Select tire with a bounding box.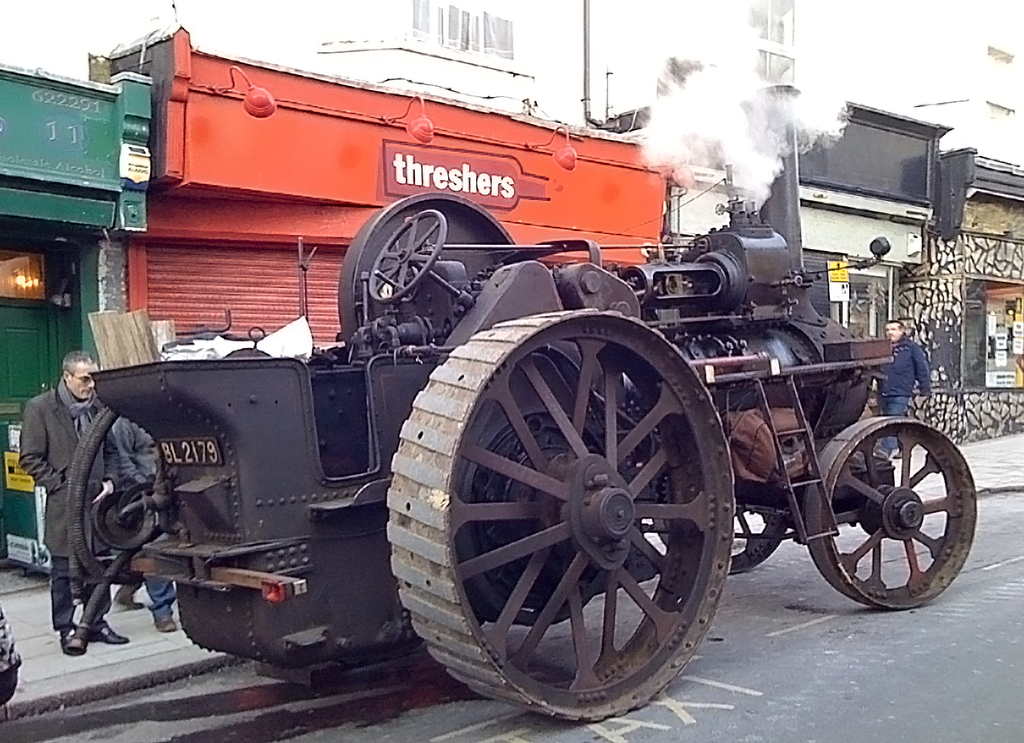
pyautogui.locateOnScreen(813, 409, 939, 620).
